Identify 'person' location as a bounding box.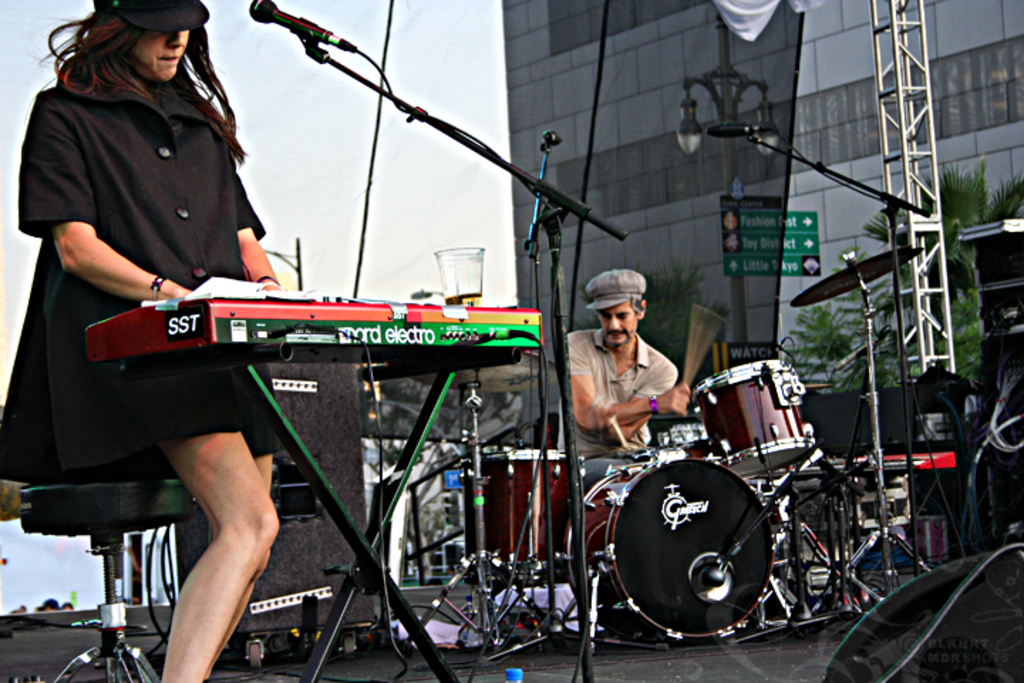
select_region(0, 0, 279, 682).
